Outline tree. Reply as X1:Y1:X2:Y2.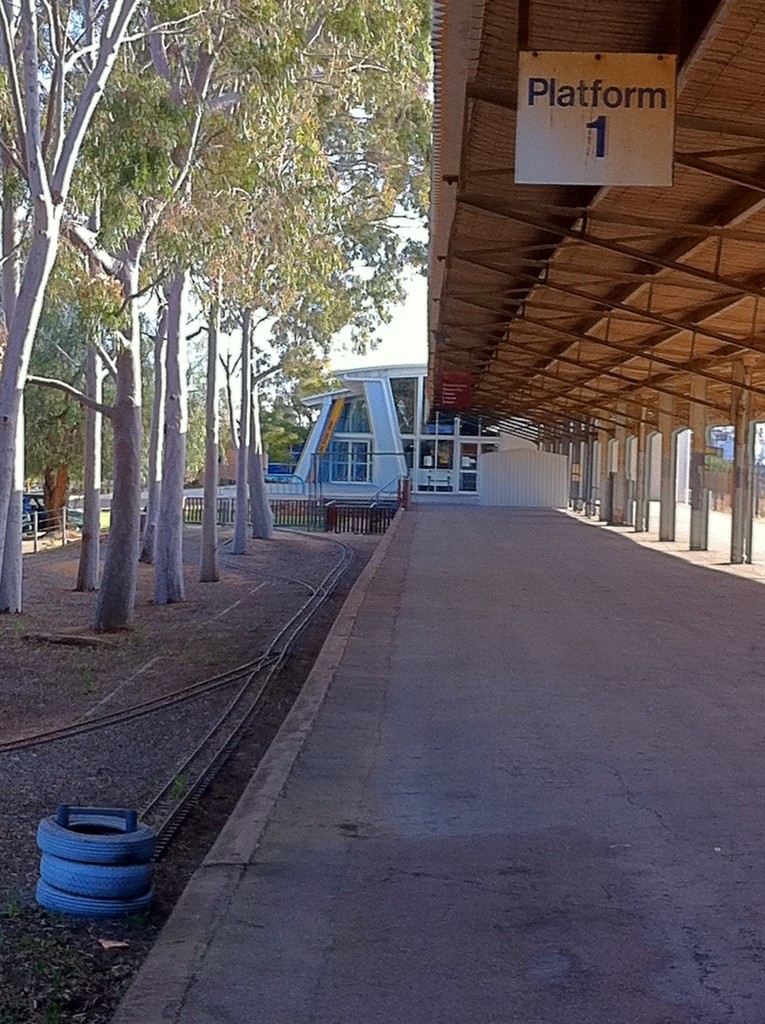
73:323:116:593.
